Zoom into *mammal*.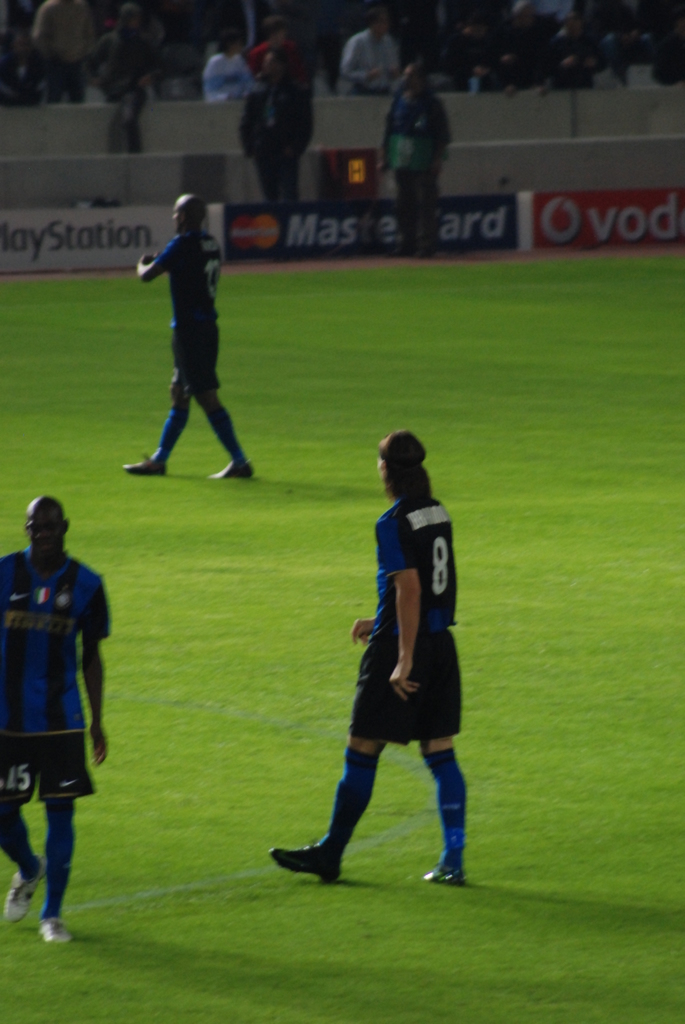
Zoom target: BBox(602, 16, 649, 70).
